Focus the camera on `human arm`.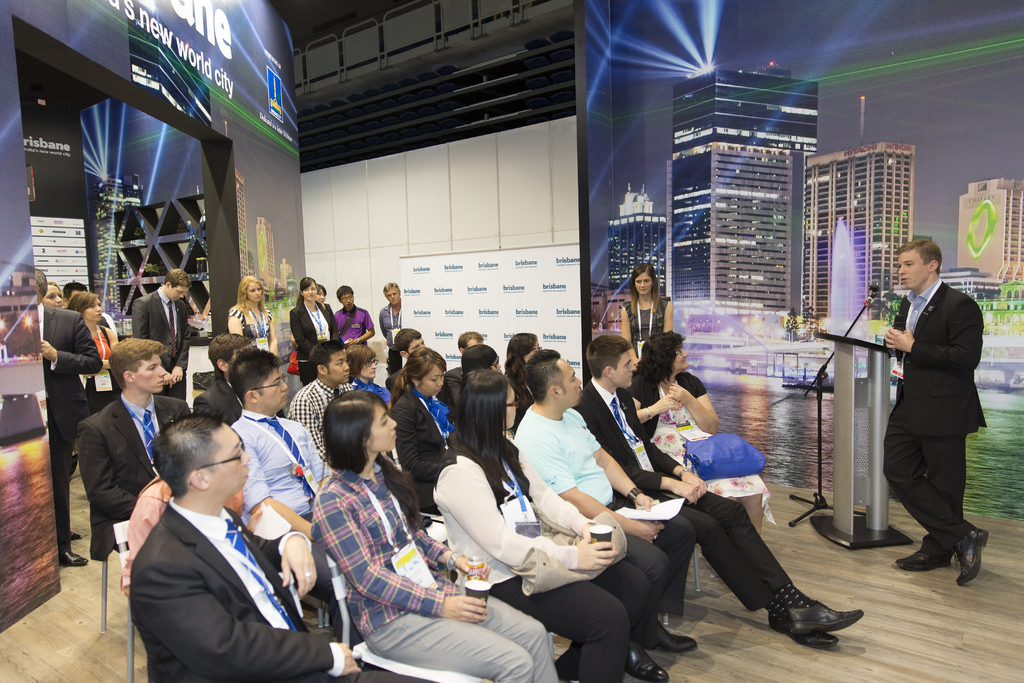
Focus region: [268,318,276,358].
